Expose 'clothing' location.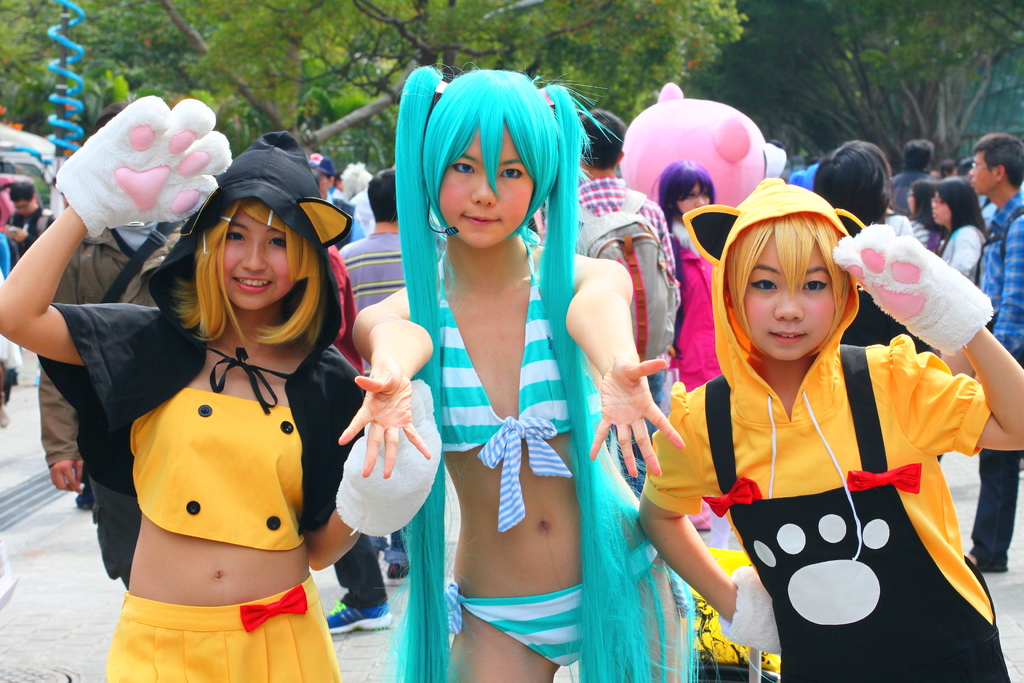
Exposed at [894,172,924,217].
